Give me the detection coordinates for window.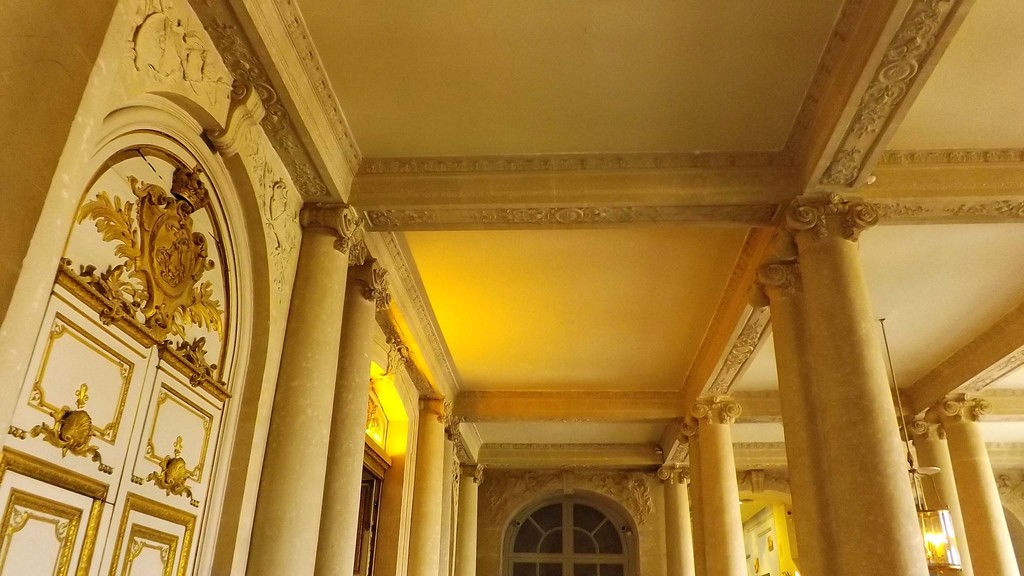
box(489, 465, 652, 571).
